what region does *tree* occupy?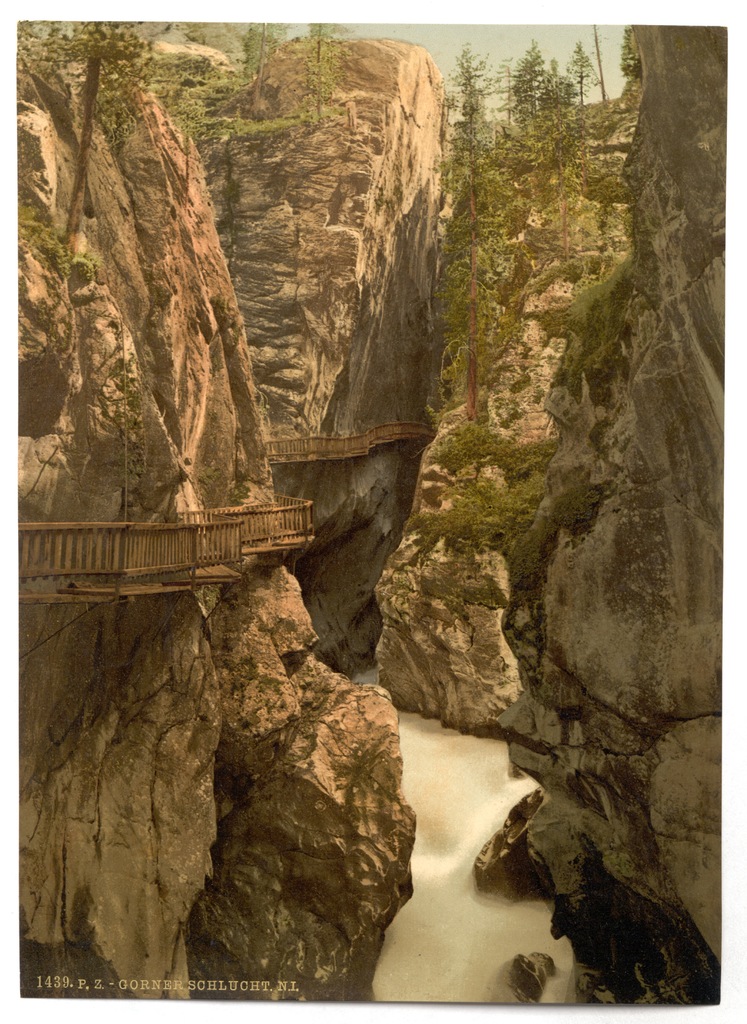
left=33, top=16, right=150, bottom=139.
